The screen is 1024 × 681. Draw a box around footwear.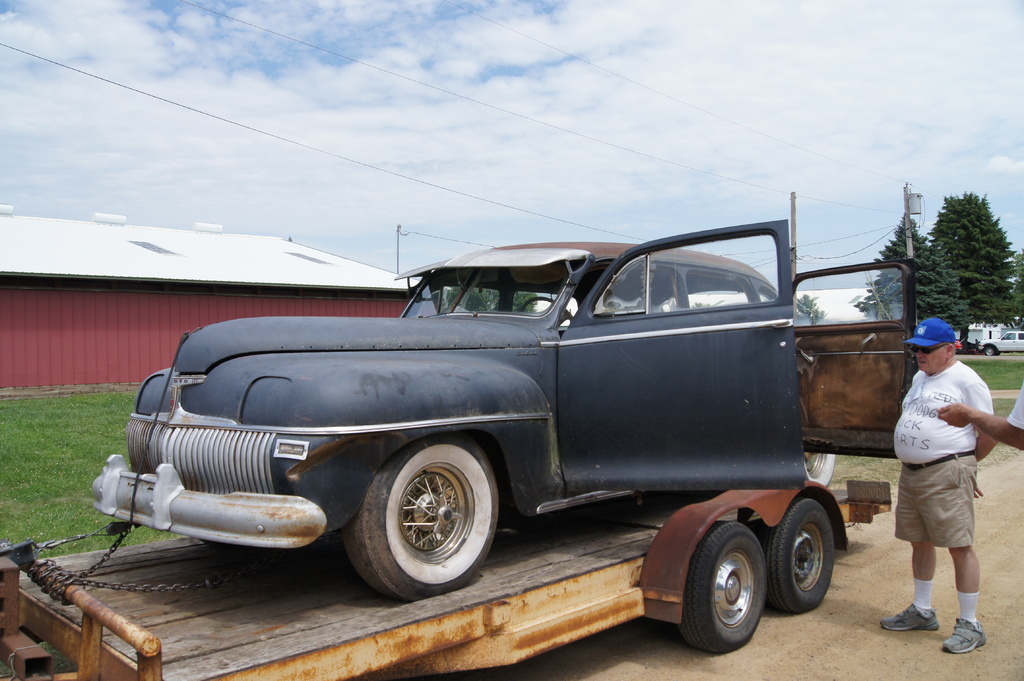
[x1=883, y1=602, x2=941, y2=628].
